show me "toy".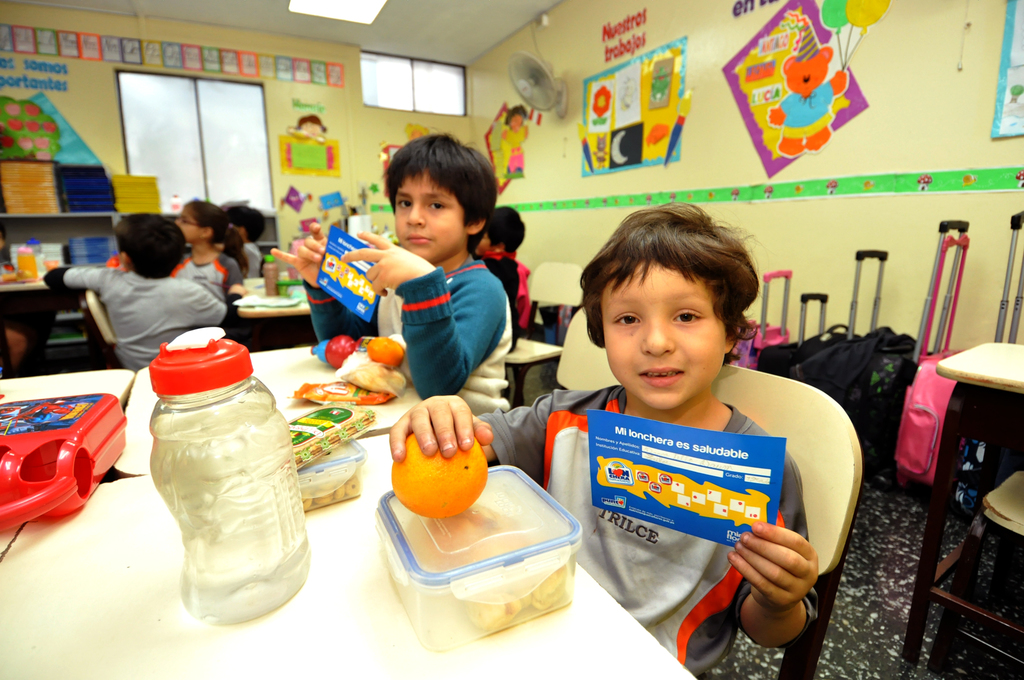
"toy" is here: (x1=819, y1=0, x2=850, y2=29).
